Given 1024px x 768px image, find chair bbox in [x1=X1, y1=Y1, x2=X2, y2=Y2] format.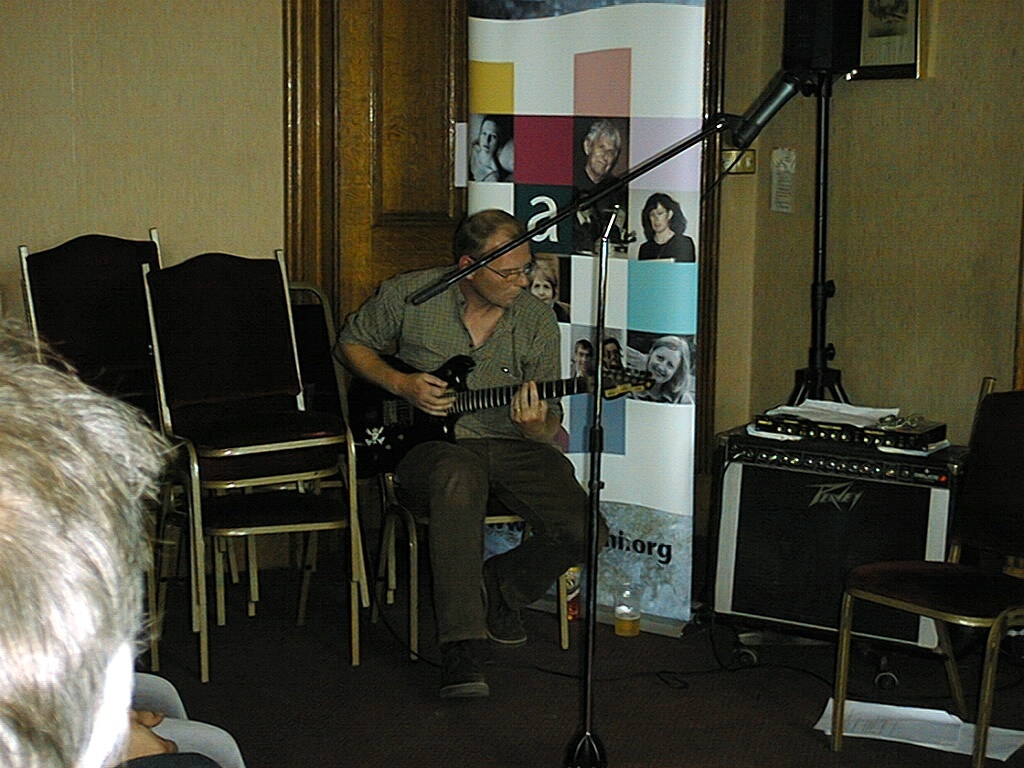
[x1=370, y1=339, x2=580, y2=665].
